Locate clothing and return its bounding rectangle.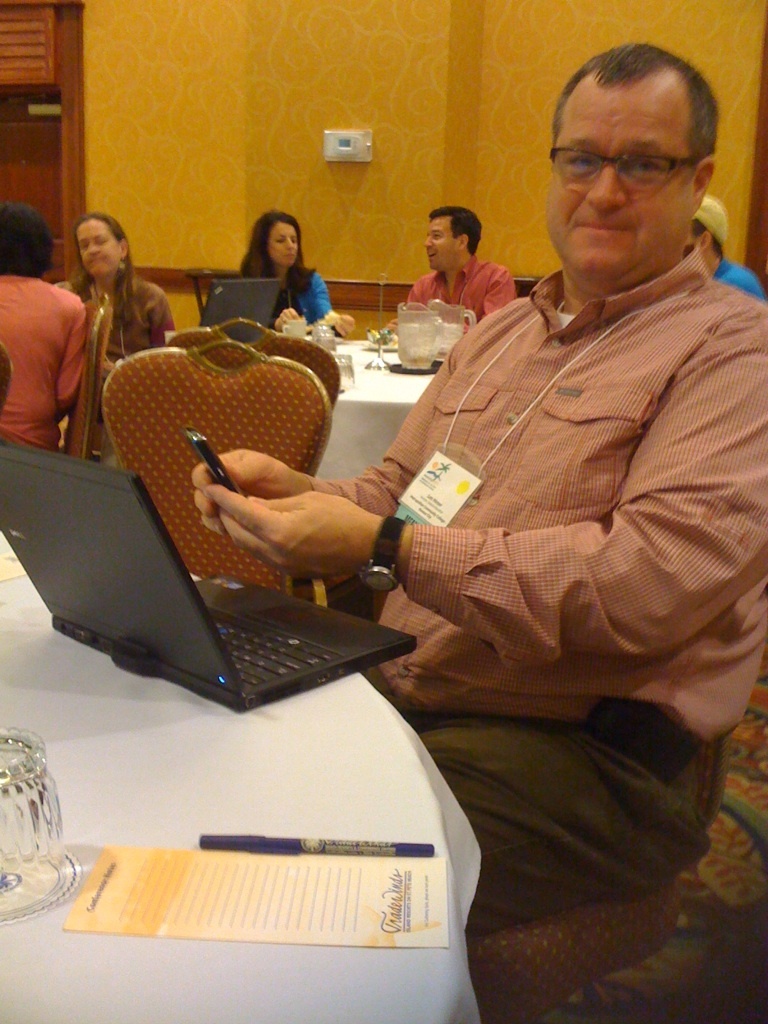
locate(396, 251, 517, 324).
